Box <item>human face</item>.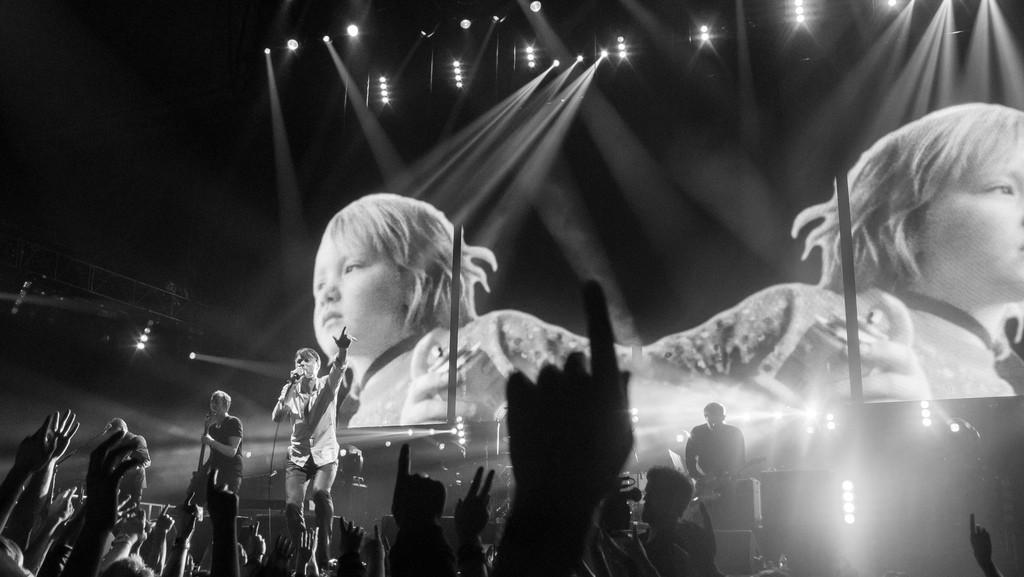
box=[920, 122, 1023, 307].
